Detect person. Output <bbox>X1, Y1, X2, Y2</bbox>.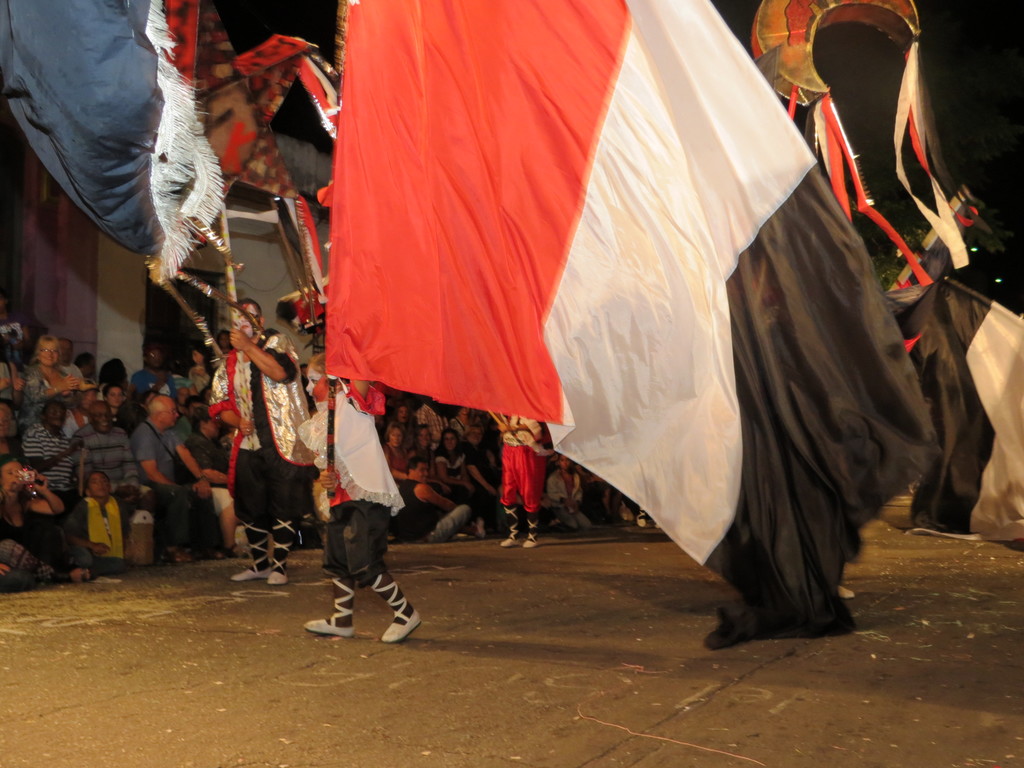
<bbox>72, 403, 138, 490</bbox>.
